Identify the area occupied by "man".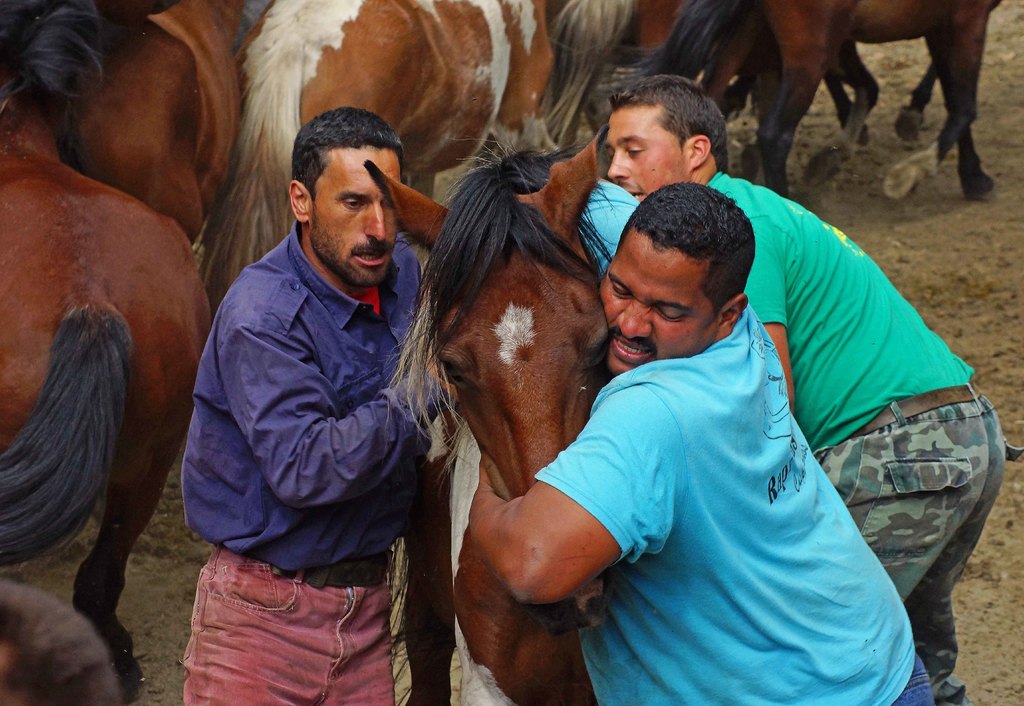
Area: bbox=(171, 92, 461, 694).
